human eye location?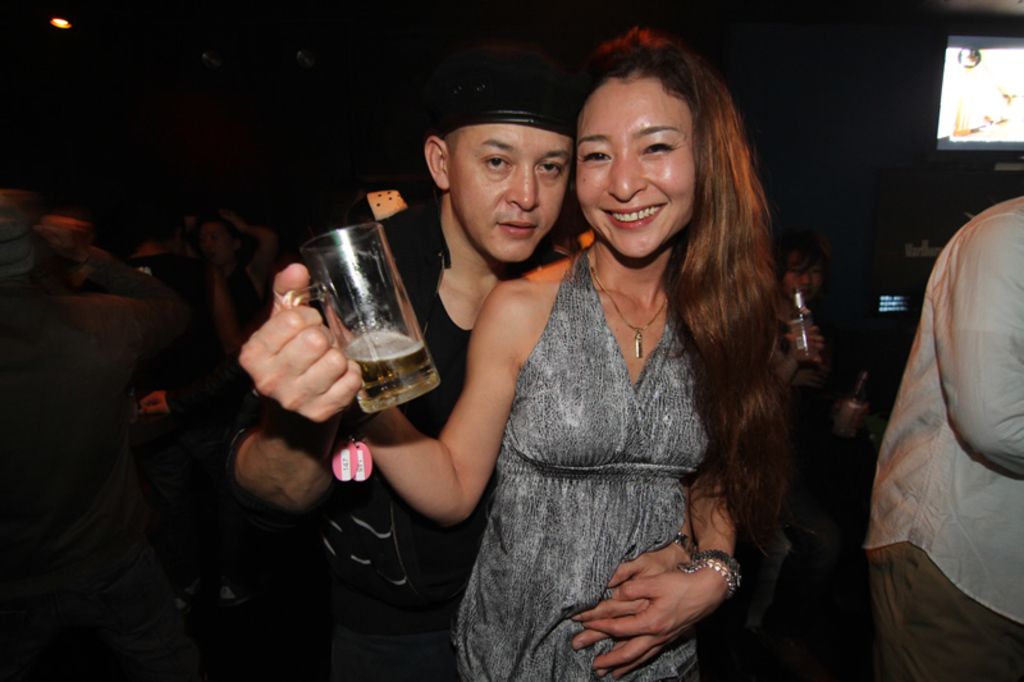
bbox=[539, 157, 566, 179]
